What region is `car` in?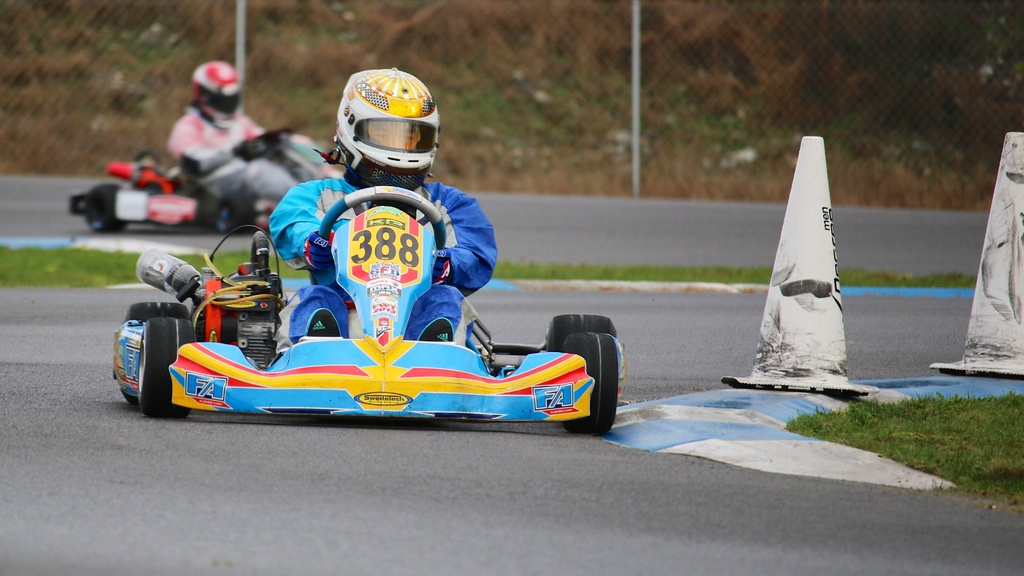
select_region(63, 125, 346, 235).
